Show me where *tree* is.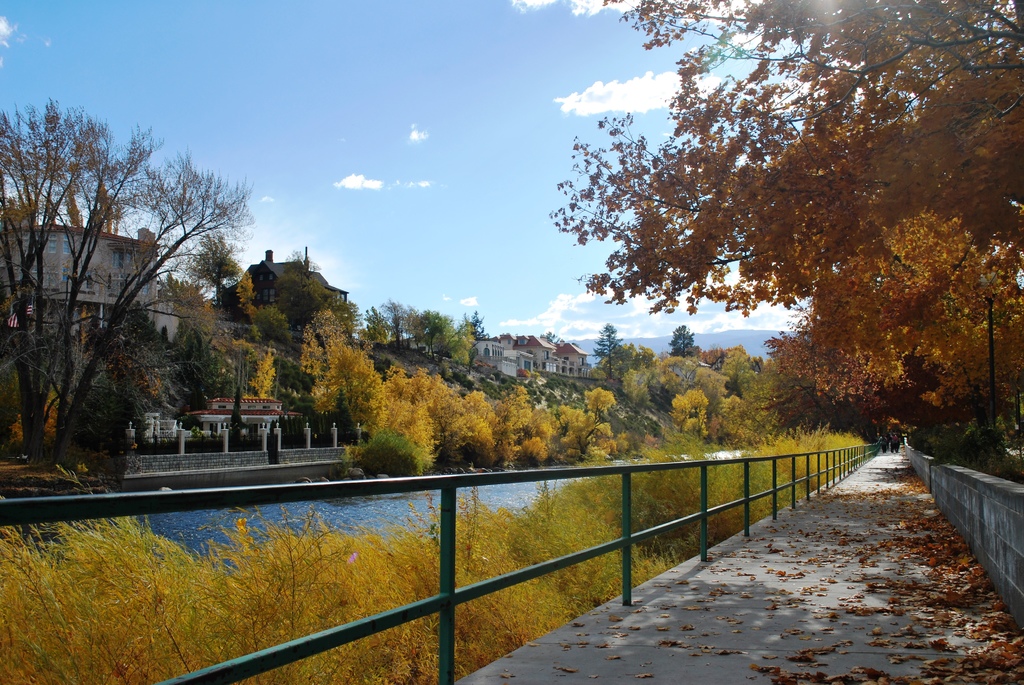
*tree* is at bbox=[502, 381, 533, 433].
